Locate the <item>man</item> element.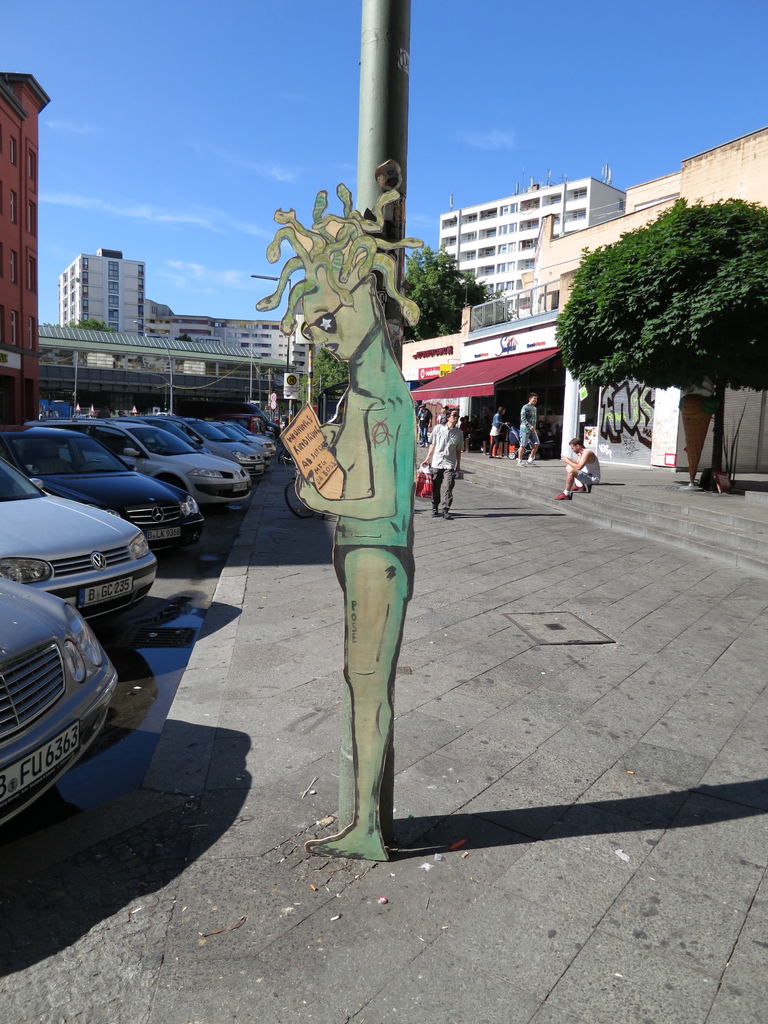
Element bbox: [x1=557, y1=438, x2=601, y2=500].
